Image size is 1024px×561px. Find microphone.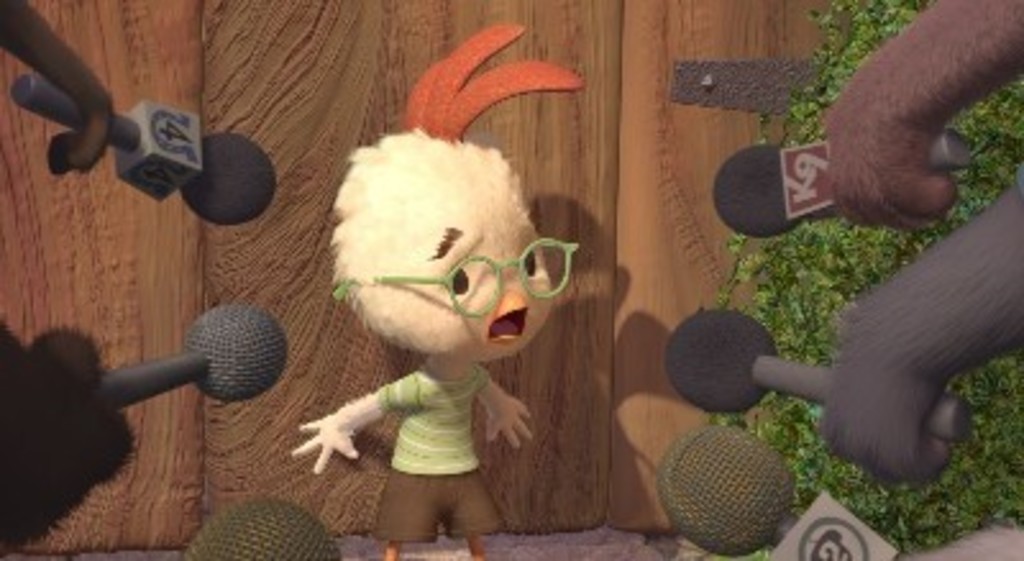
pyautogui.locateOnScreen(187, 494, 346, 558).
